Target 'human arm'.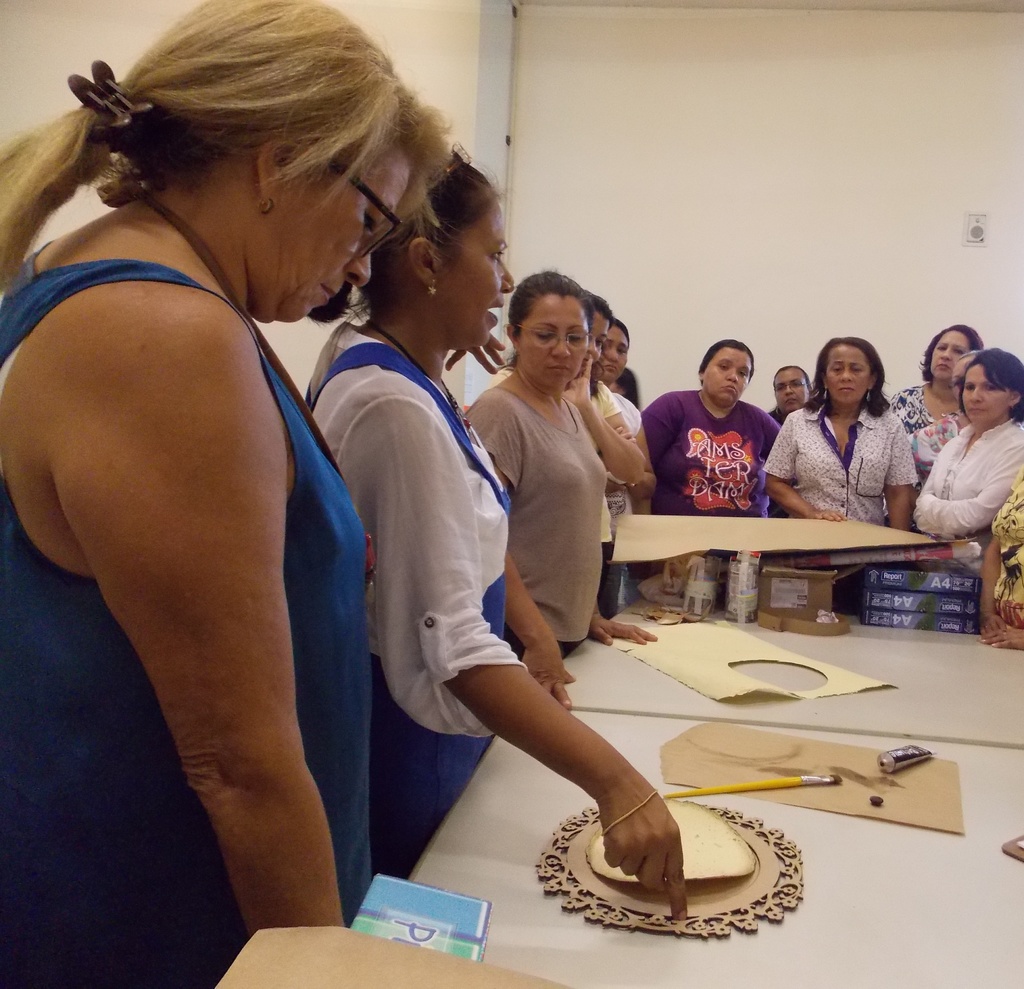
Target region: [872,425,941,556].
